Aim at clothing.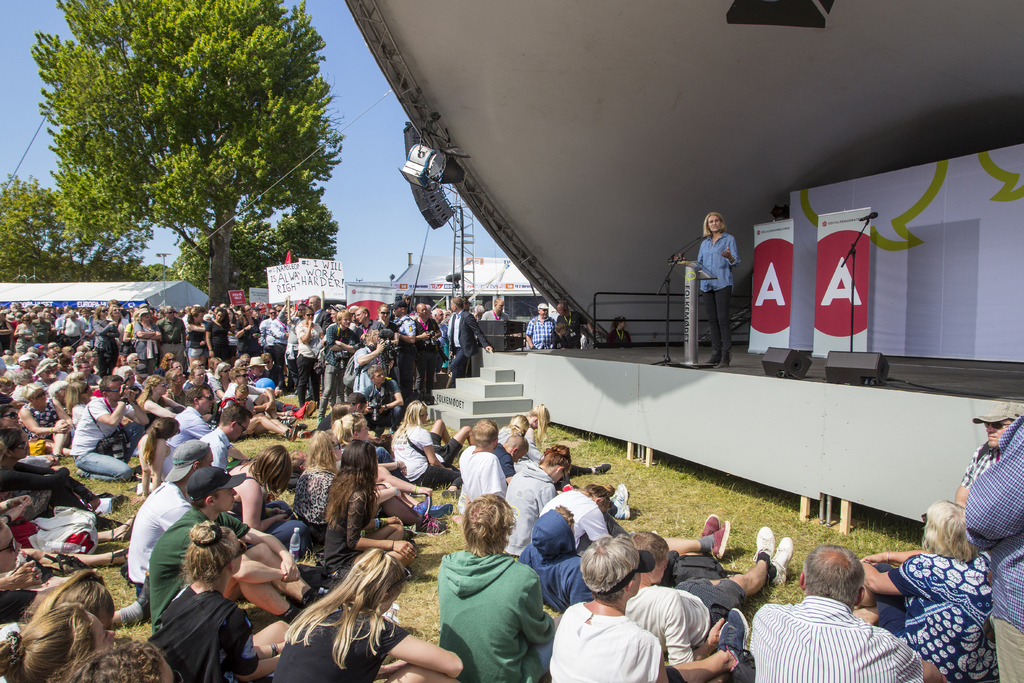
Aimed at BBox(271, 603, 412, 682).
